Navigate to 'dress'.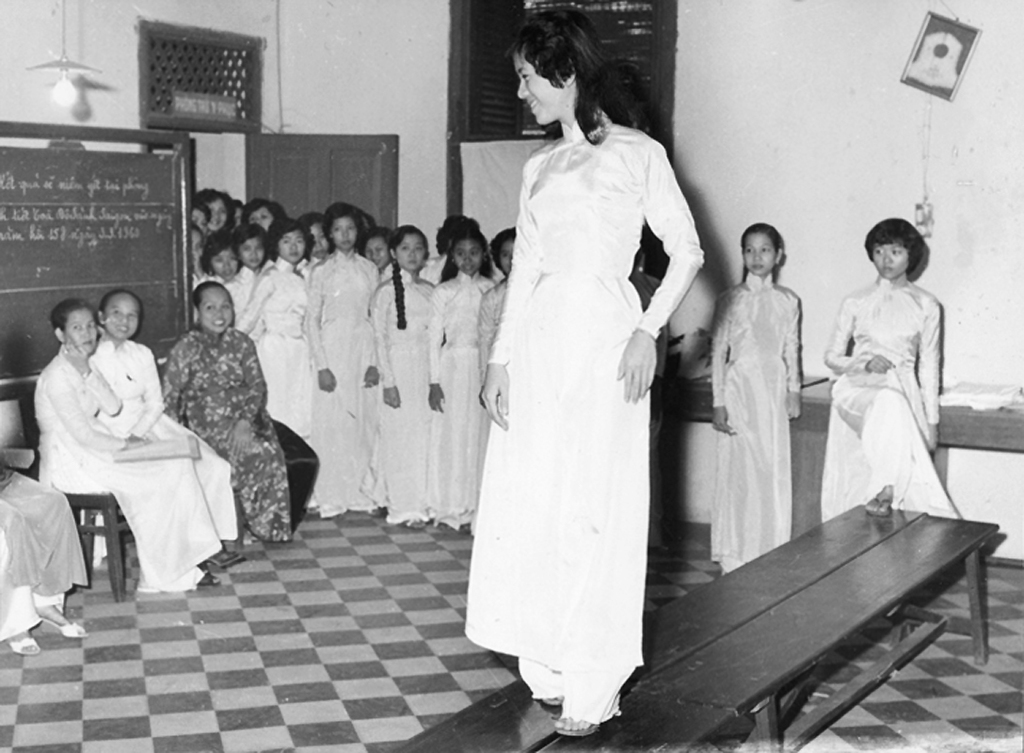
Navigation target: [left=34, top=347, right=222, bottom=596].
